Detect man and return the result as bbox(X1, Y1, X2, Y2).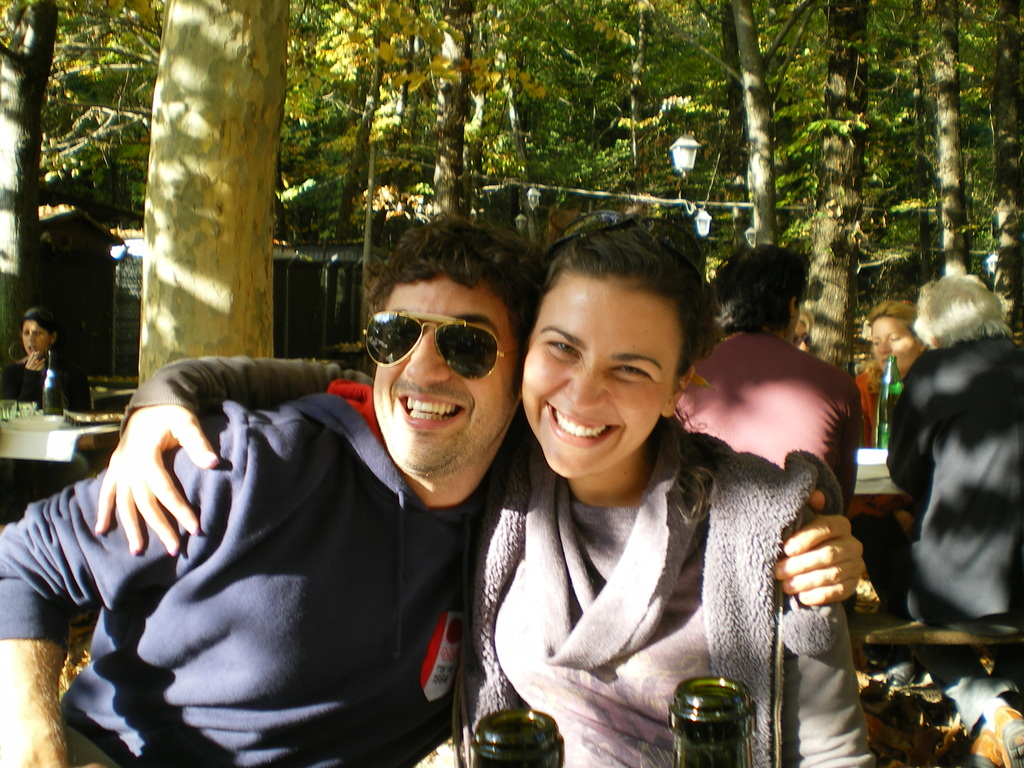
bbox(883, 274, 1023, 630).
